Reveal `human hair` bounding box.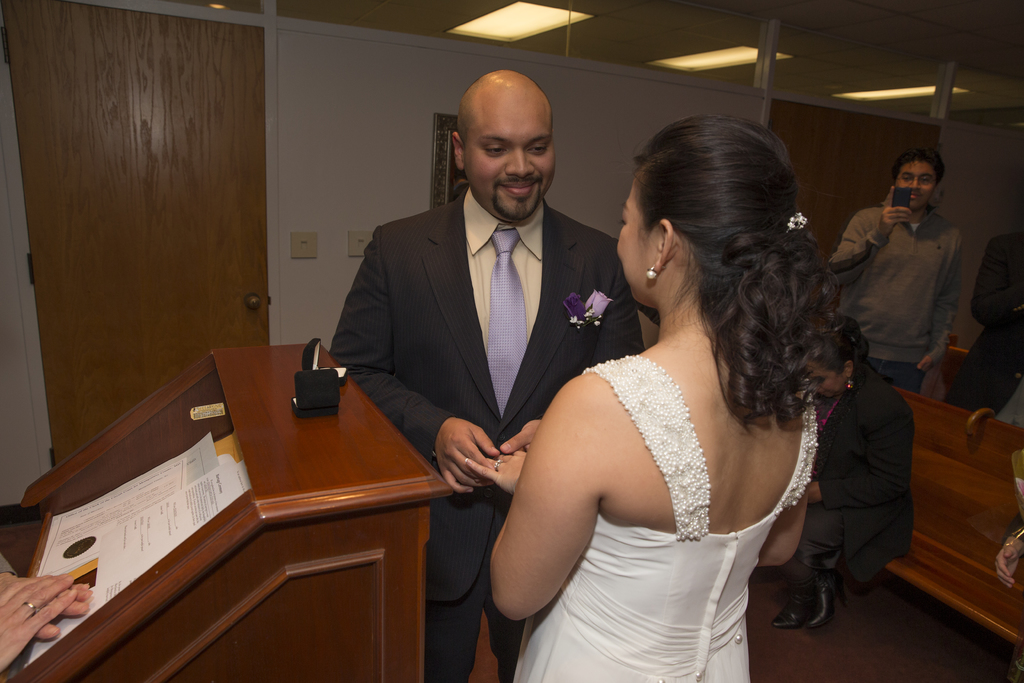
Revealed: BBox(796, 317, 873, 374).
